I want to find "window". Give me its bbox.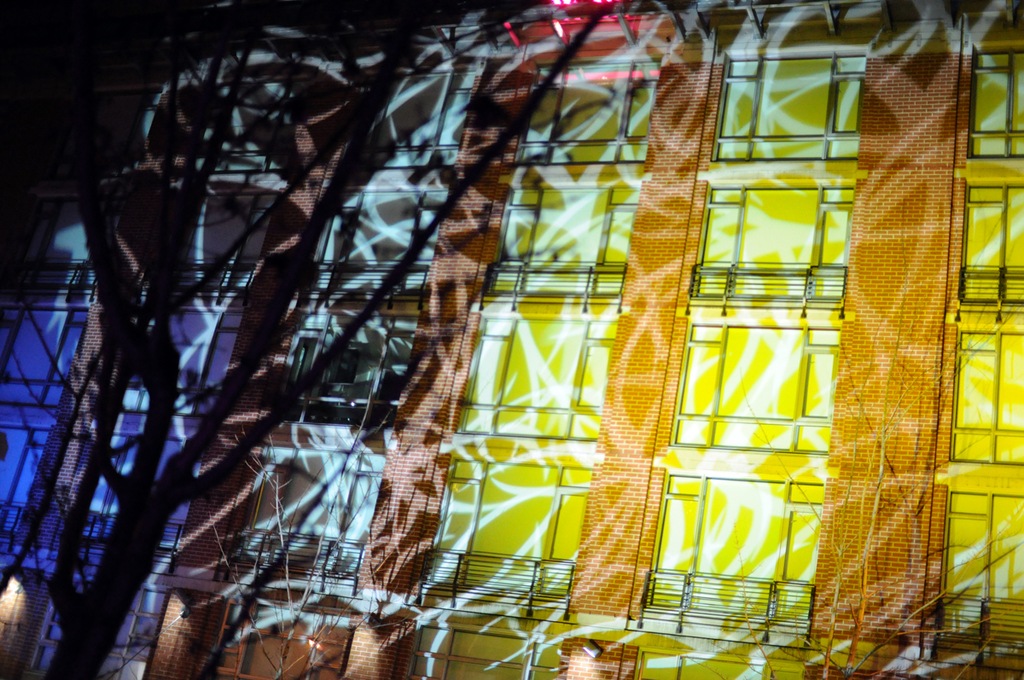
rect(298, 184, 448, 307).
